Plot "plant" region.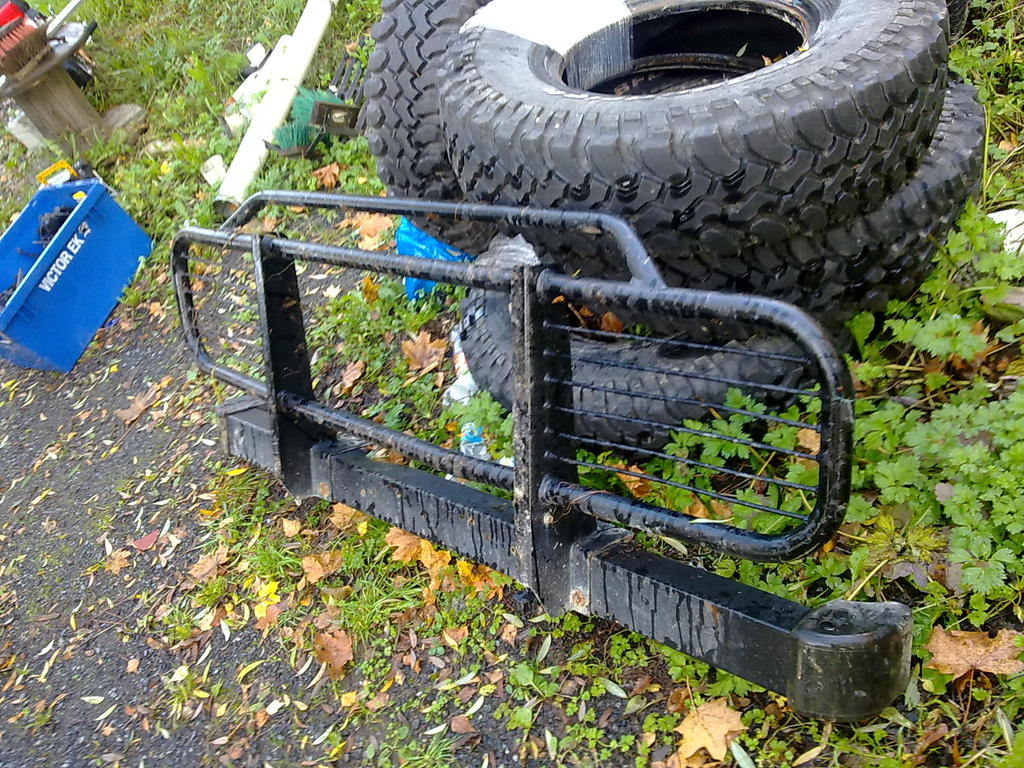
Plotted at rect(372, 367, 429, 426).
